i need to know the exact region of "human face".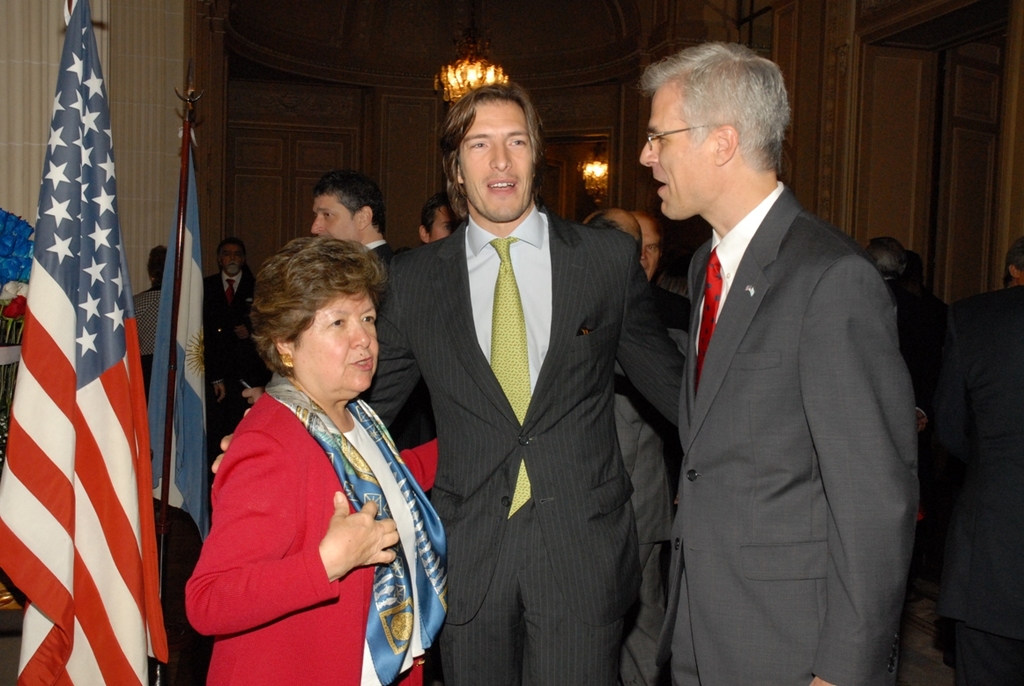
Region: 638,88,712,223.
